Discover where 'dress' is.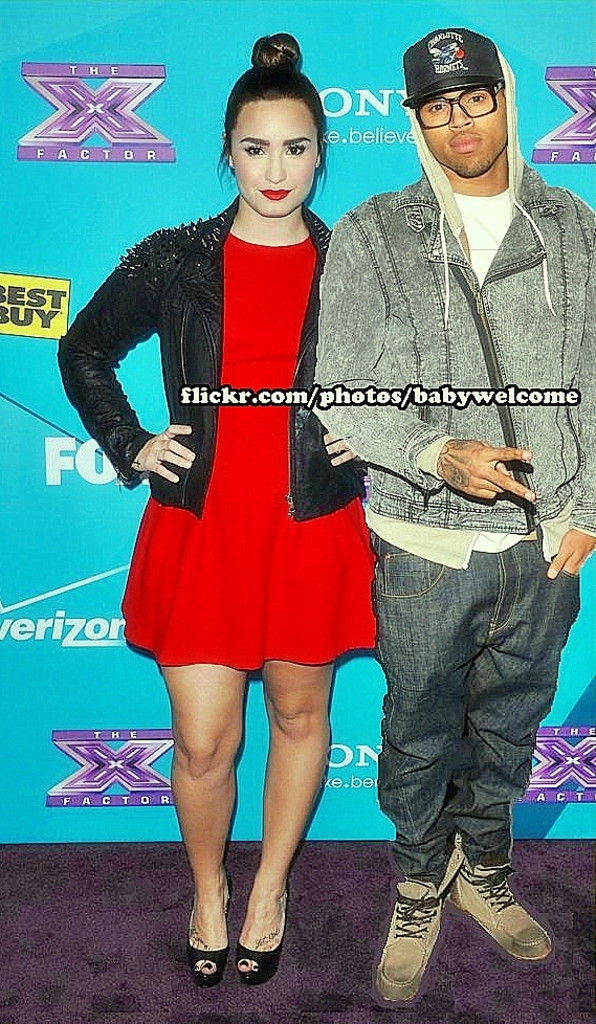
Discovered at x1=124, y1=228, x2=388, y2=677.
